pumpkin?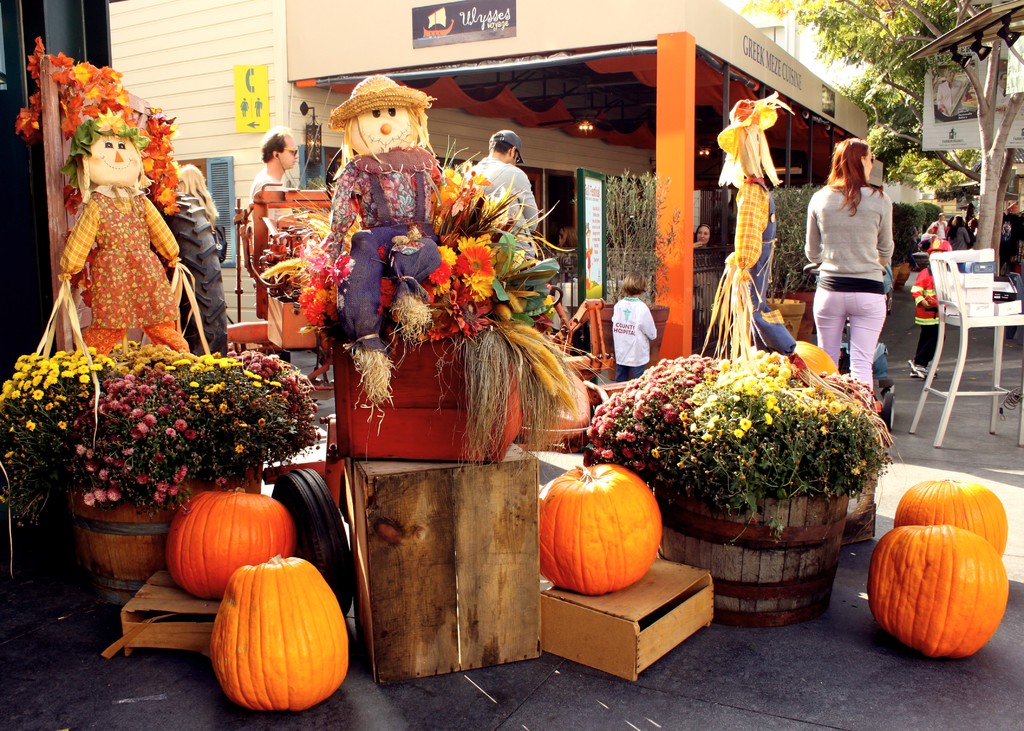
box=[535, 462, 660, 600]
